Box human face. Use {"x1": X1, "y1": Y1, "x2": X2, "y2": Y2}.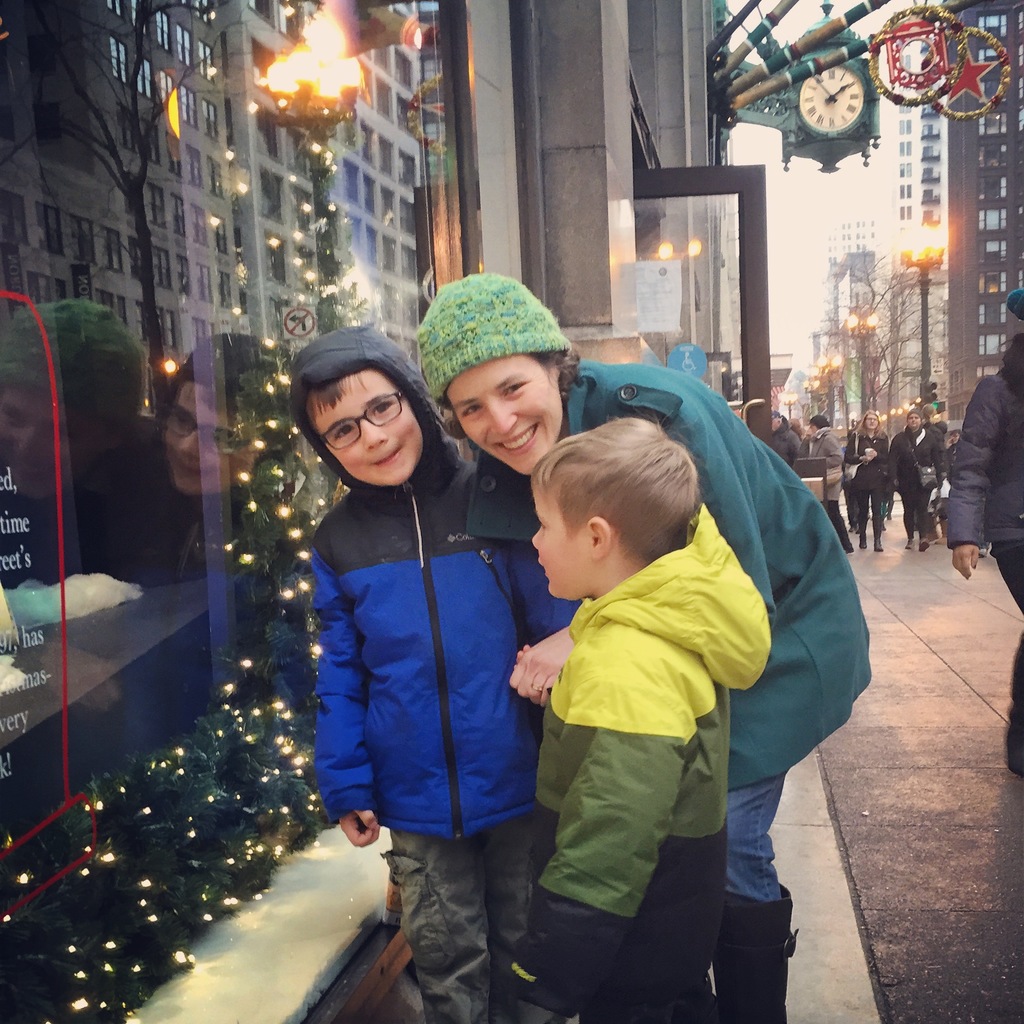
{"x1": 449, "y1": 348, "x2": 561, "y2": 477}.
